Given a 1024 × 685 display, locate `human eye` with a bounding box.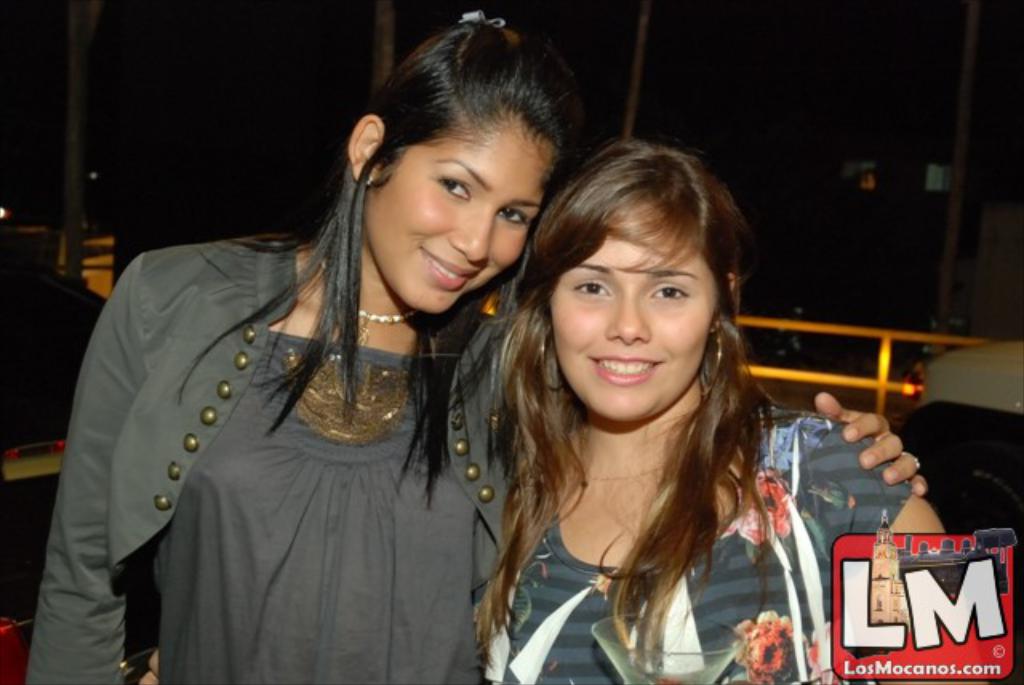
Located: 430 165 477 205.
